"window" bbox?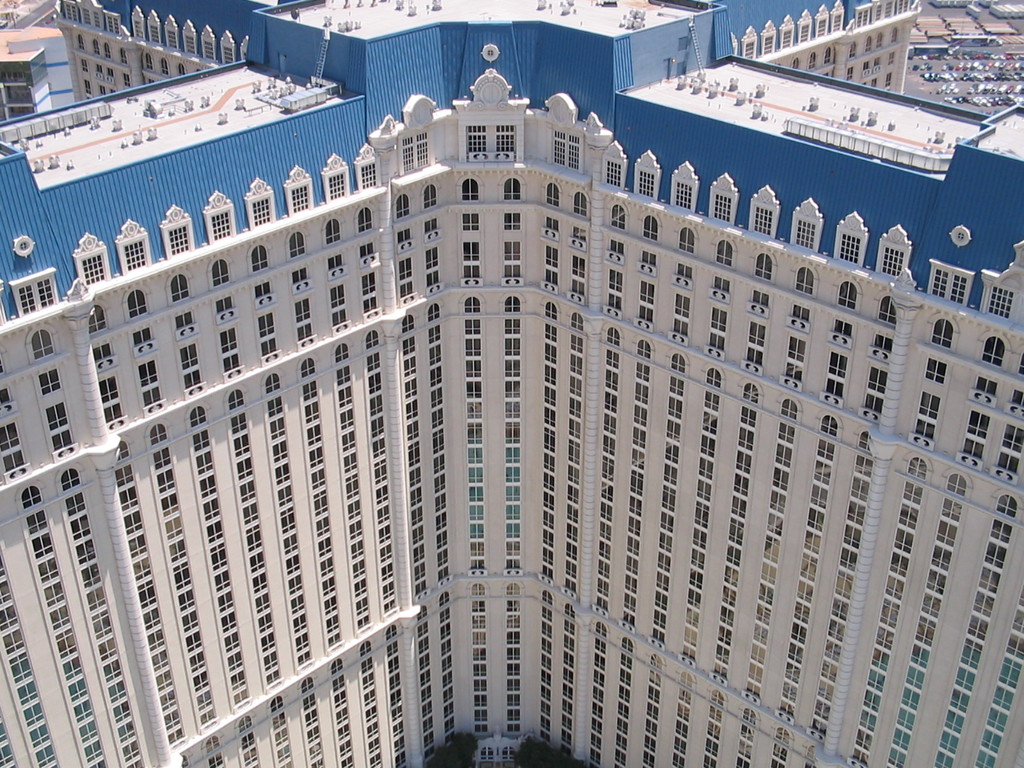
pyautogui.locateOnScreen(118, 481, 140, 513)
